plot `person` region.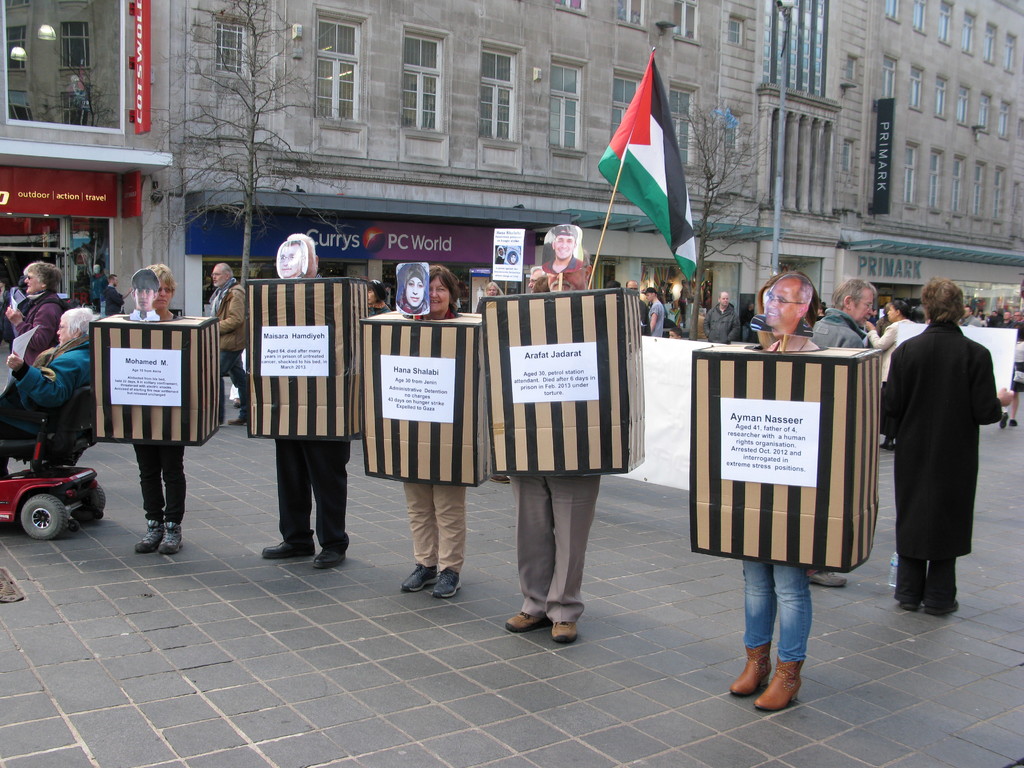
Plotted at (x1=646, y1=288, x2=664, y2=335).
